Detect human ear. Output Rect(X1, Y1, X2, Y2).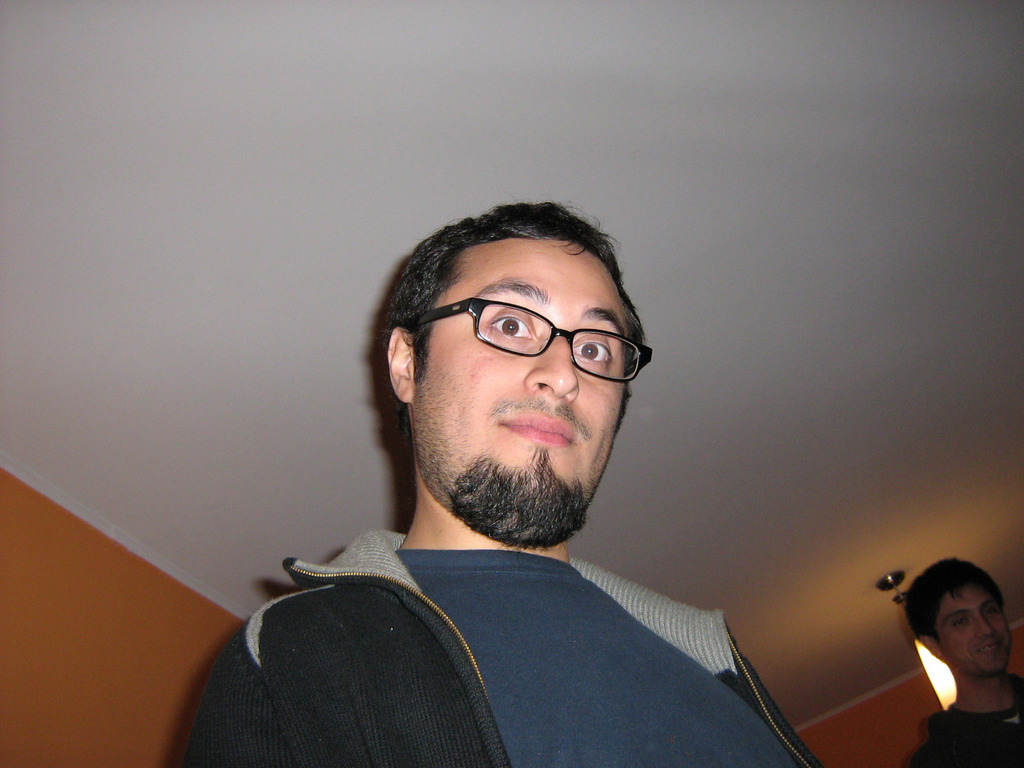
Rect(920, 632, 941, 659).
